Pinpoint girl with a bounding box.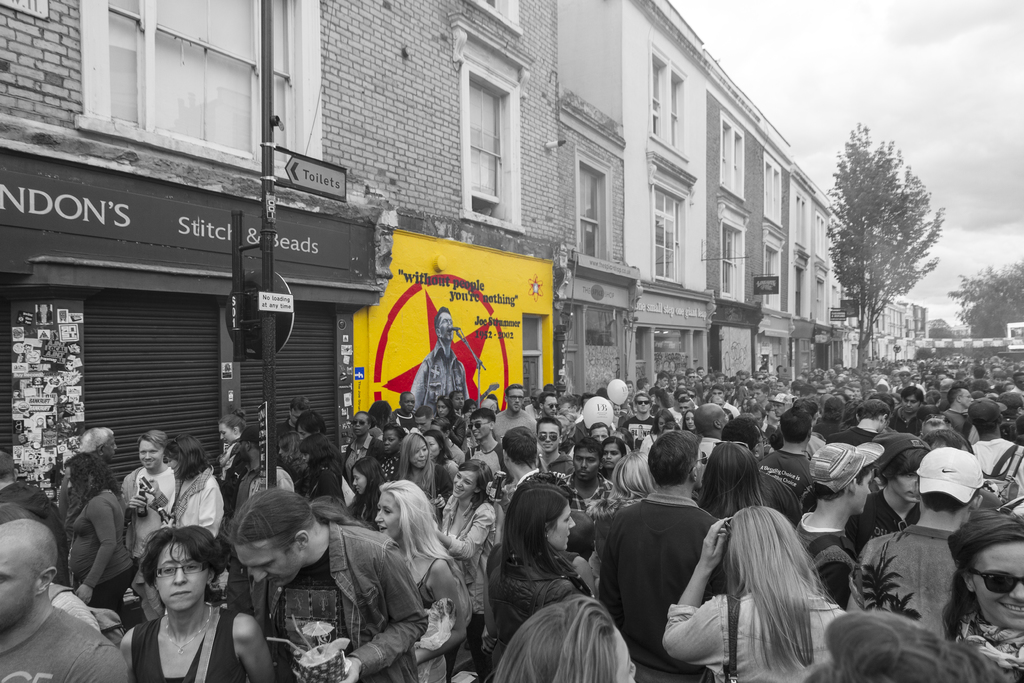
x1=298, y1=432, x2=345, y2=503.
